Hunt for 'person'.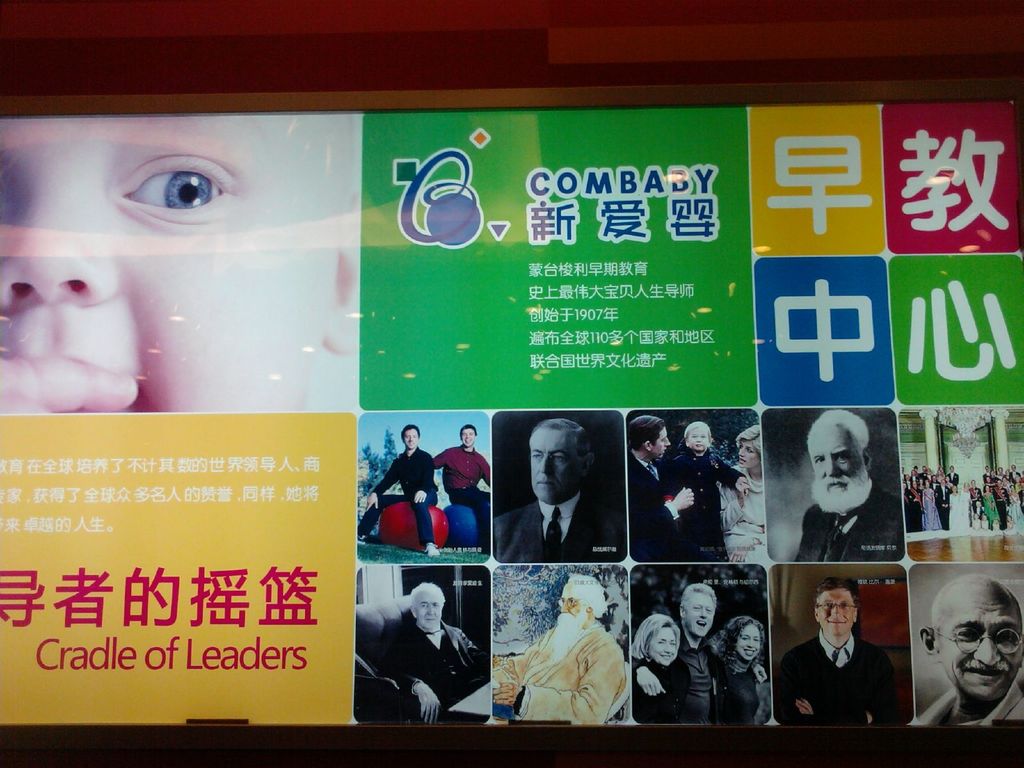
Hunted down at [left=0, top=99, right=364, bottom=417].
